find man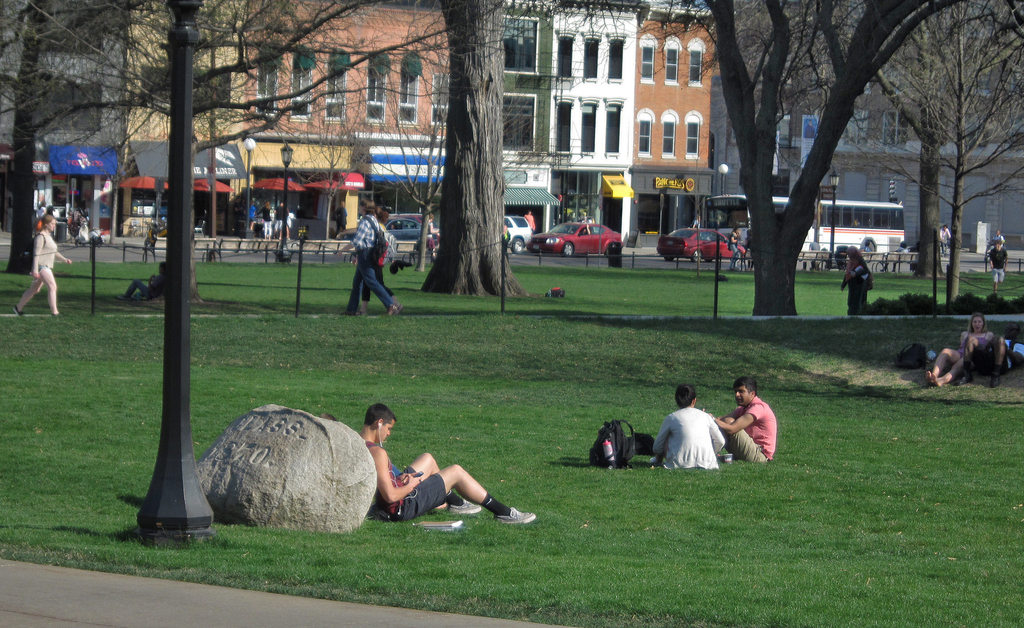
[x1=986, y1=239, x2=1012, y2=288]
